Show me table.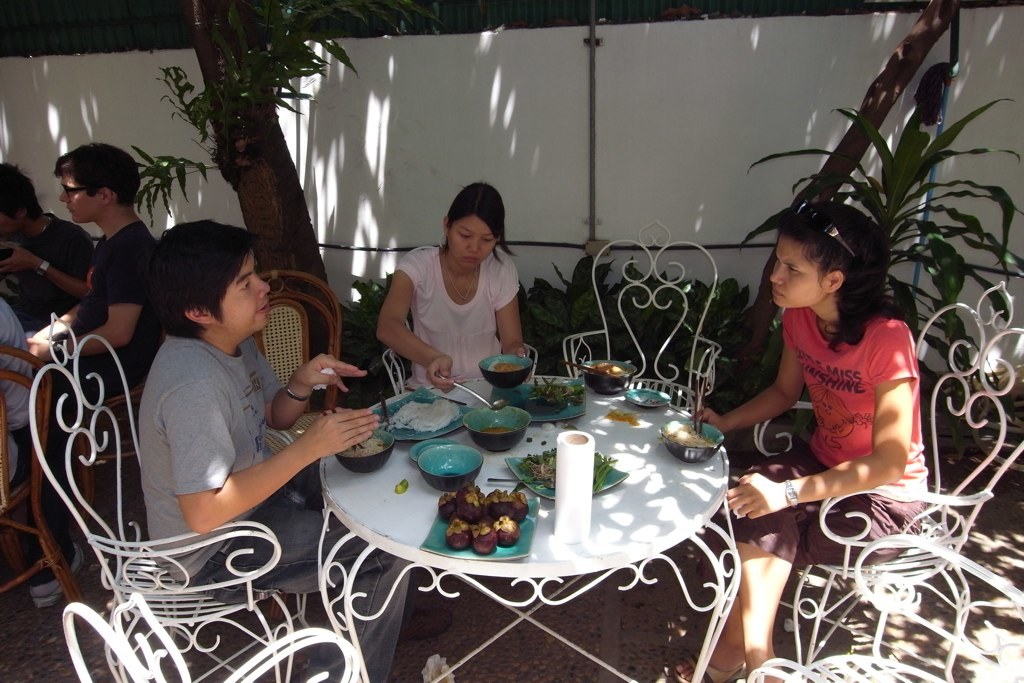
table is here: locate(279, 360, 766, 675).
